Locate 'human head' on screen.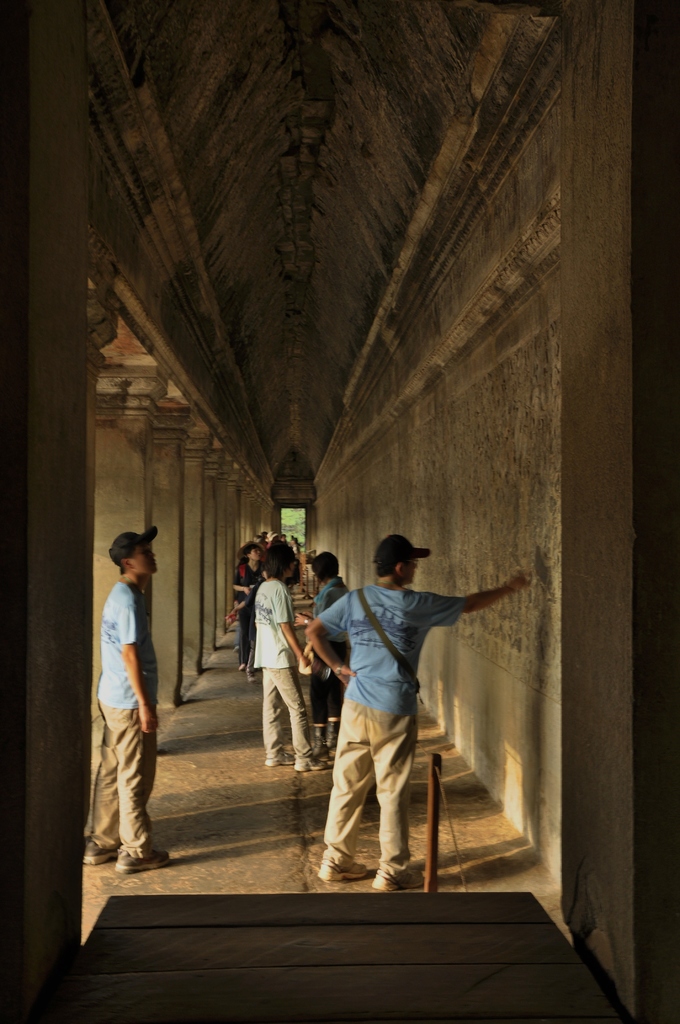
On screen at select_region(368, 534, 435, 600).
